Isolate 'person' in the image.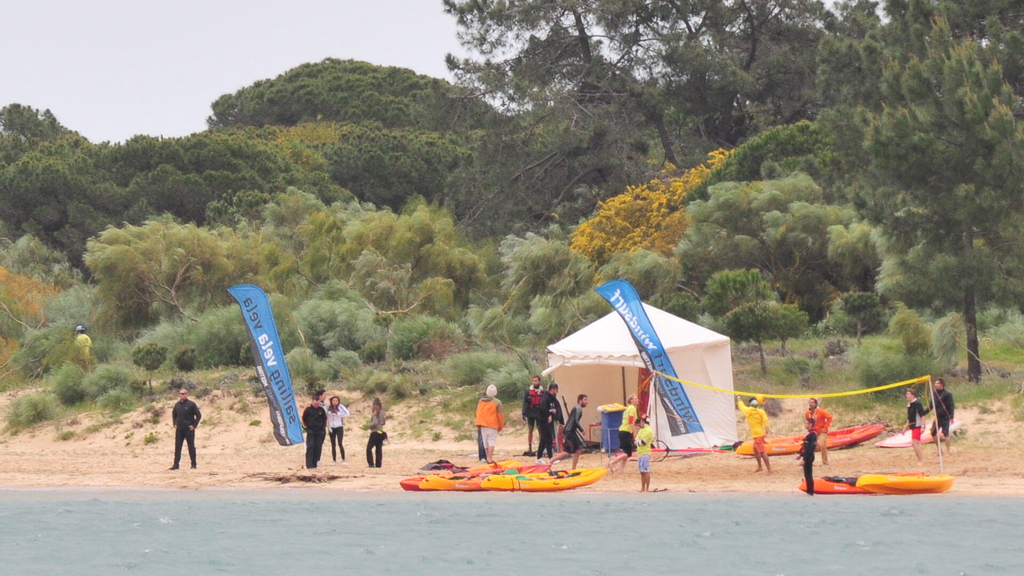
Isolated region: [929, 377, 956, 457].
